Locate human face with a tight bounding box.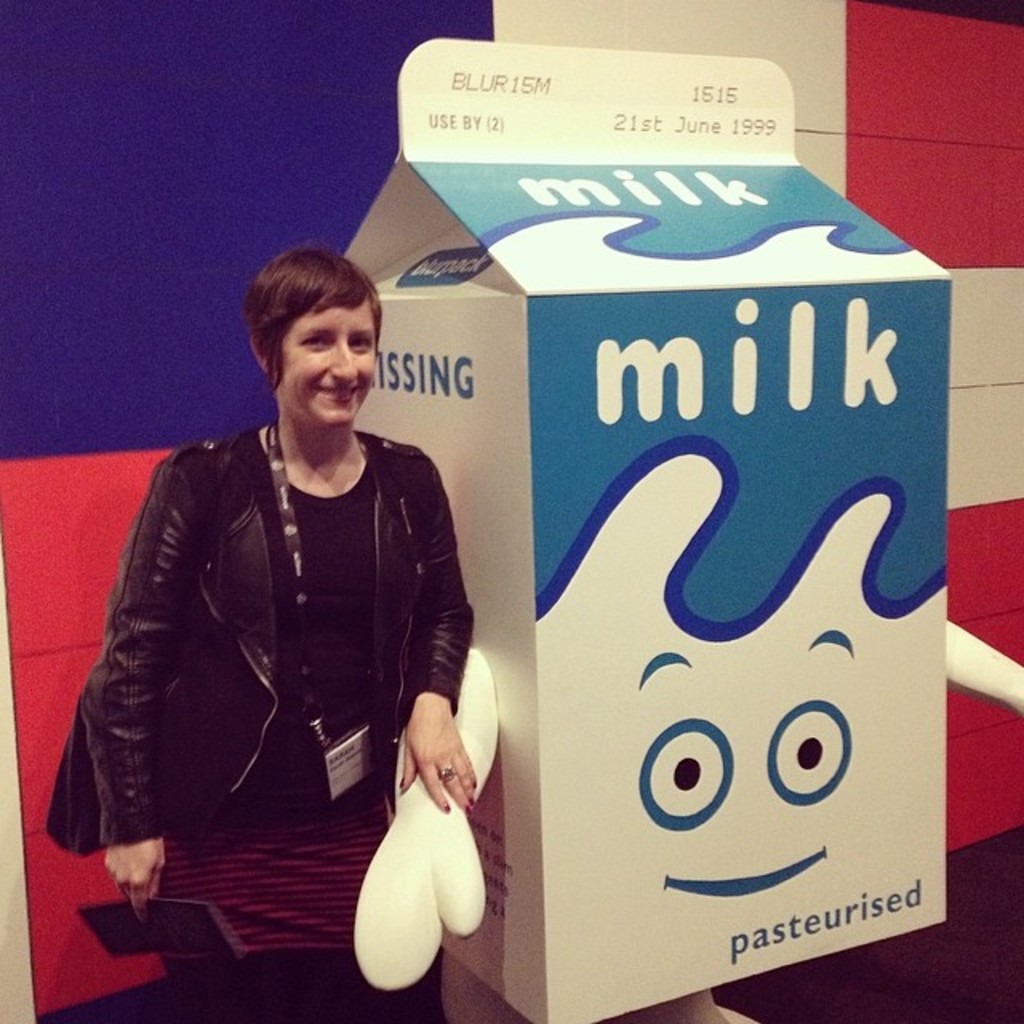
[x1=277, y1=296, x2=376, y2=424].
